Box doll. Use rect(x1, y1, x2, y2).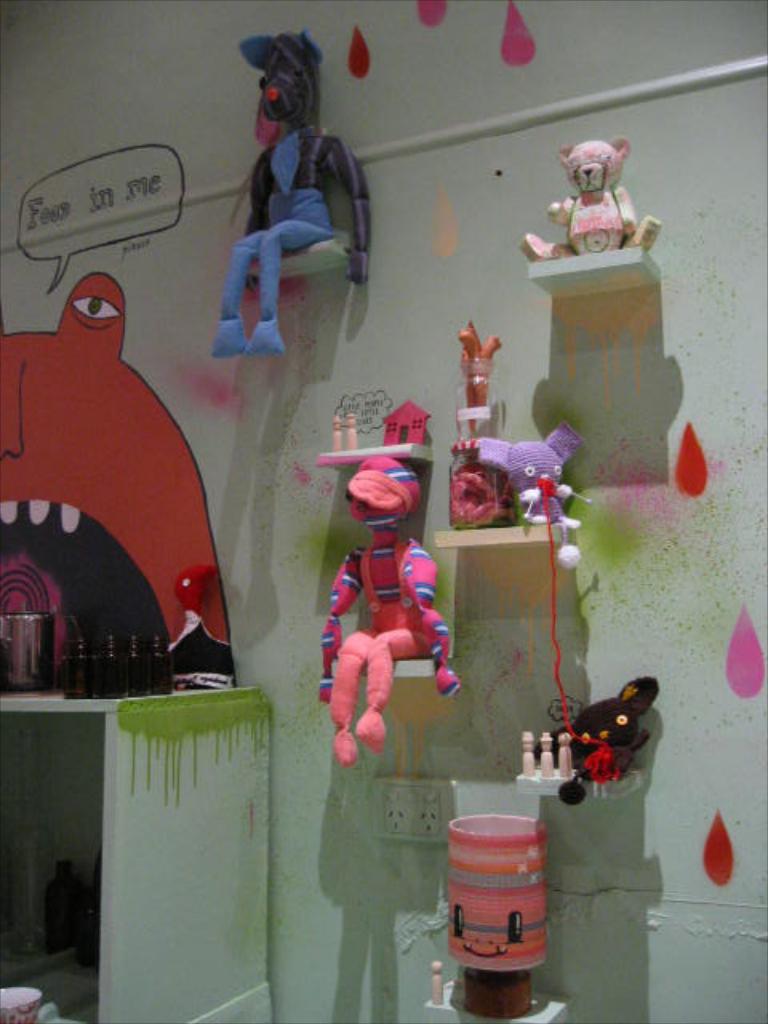
rect(318, 469, 466, 802).
